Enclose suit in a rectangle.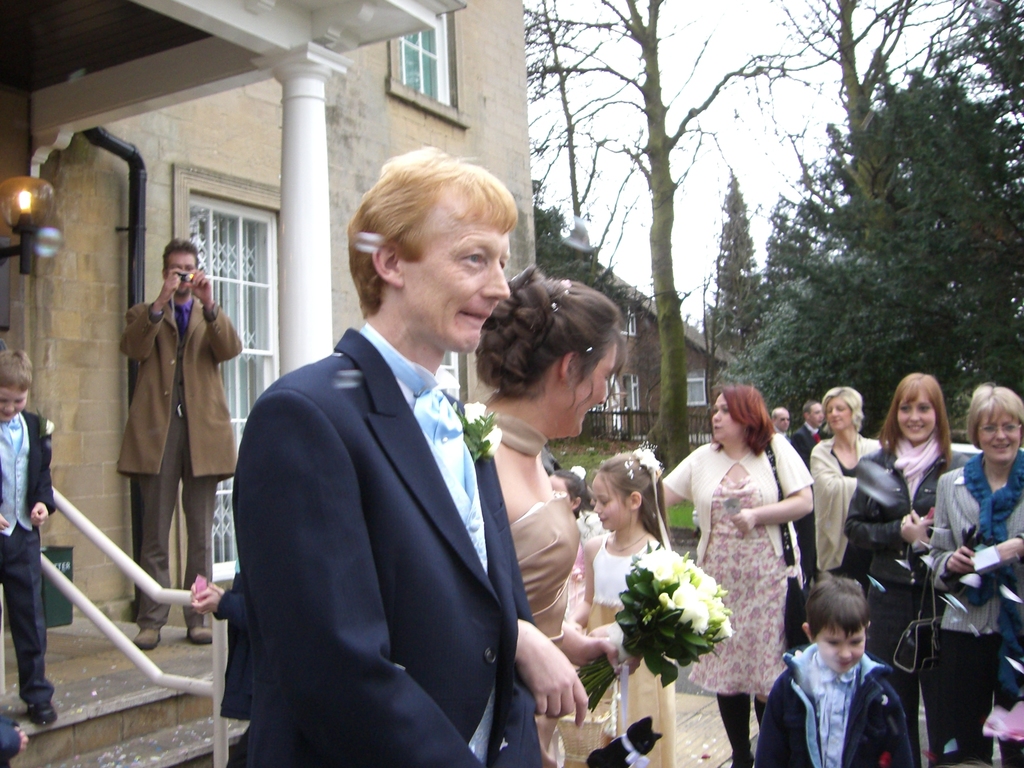
x1=102 y1=247 x2=230 y2=607.
